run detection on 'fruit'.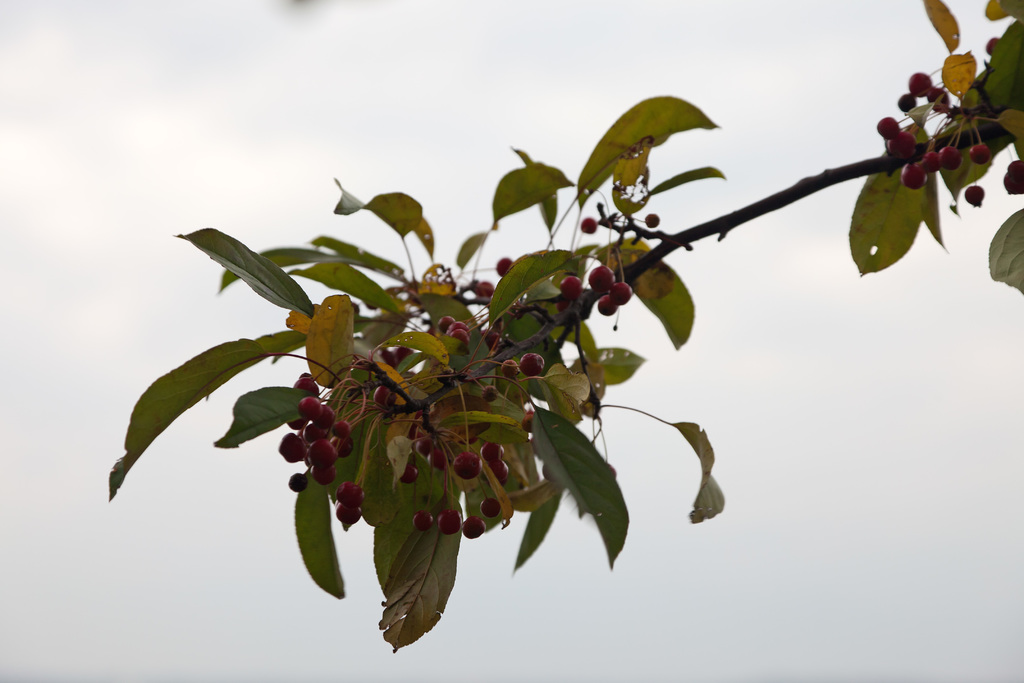
Result: rect(522, 350, 548, 377).
